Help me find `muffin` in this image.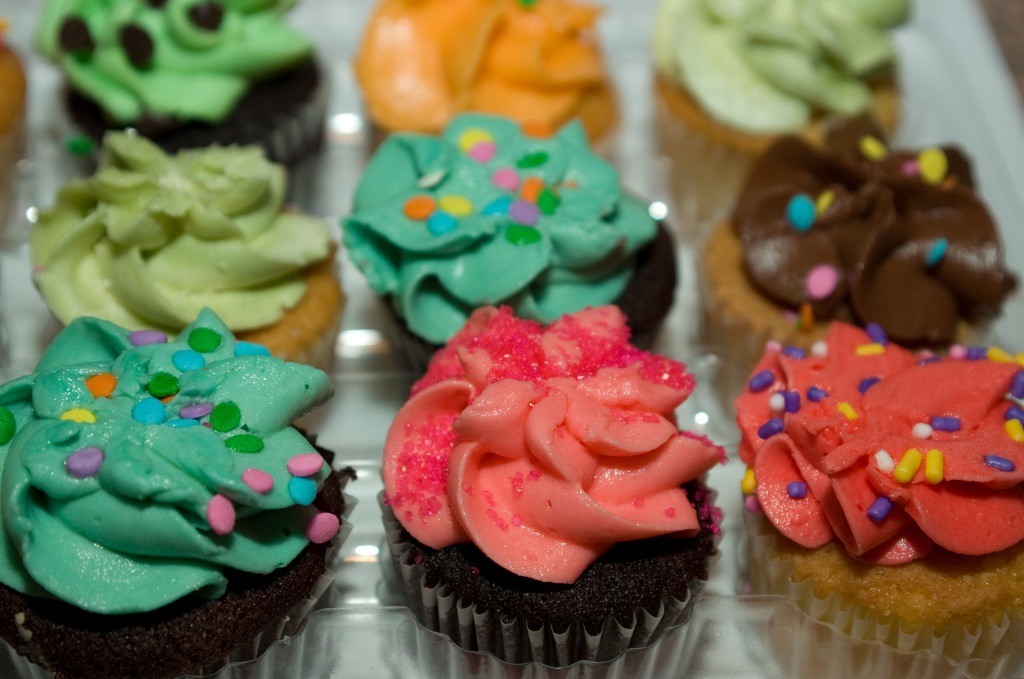
Found it: <bbox>0, 309, 355, 678</bbox>.
